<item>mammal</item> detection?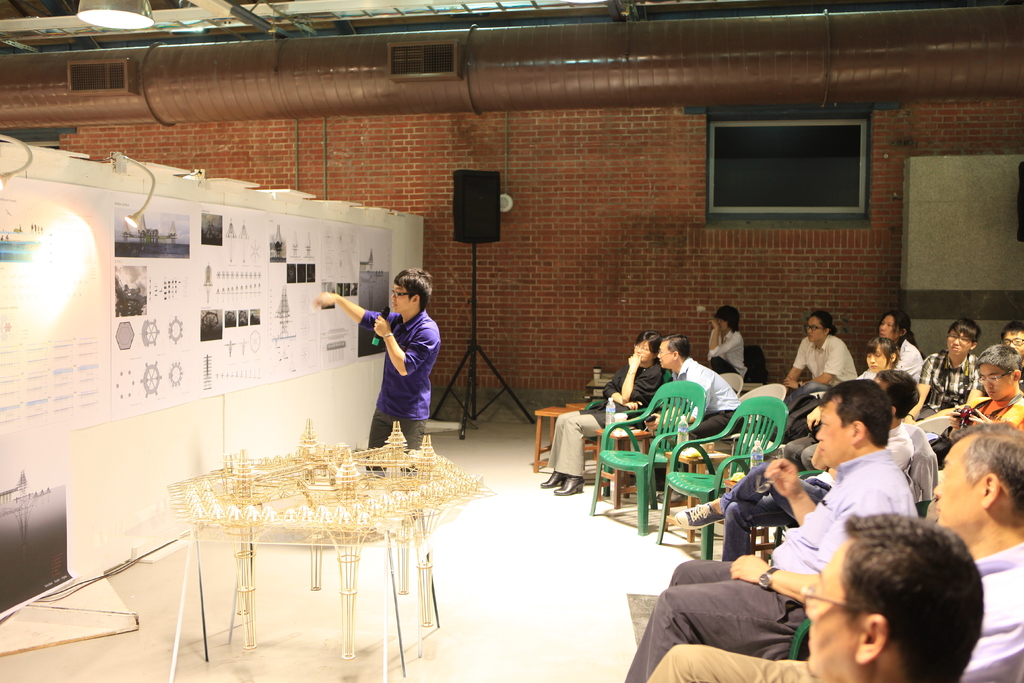
915 316 982 420
